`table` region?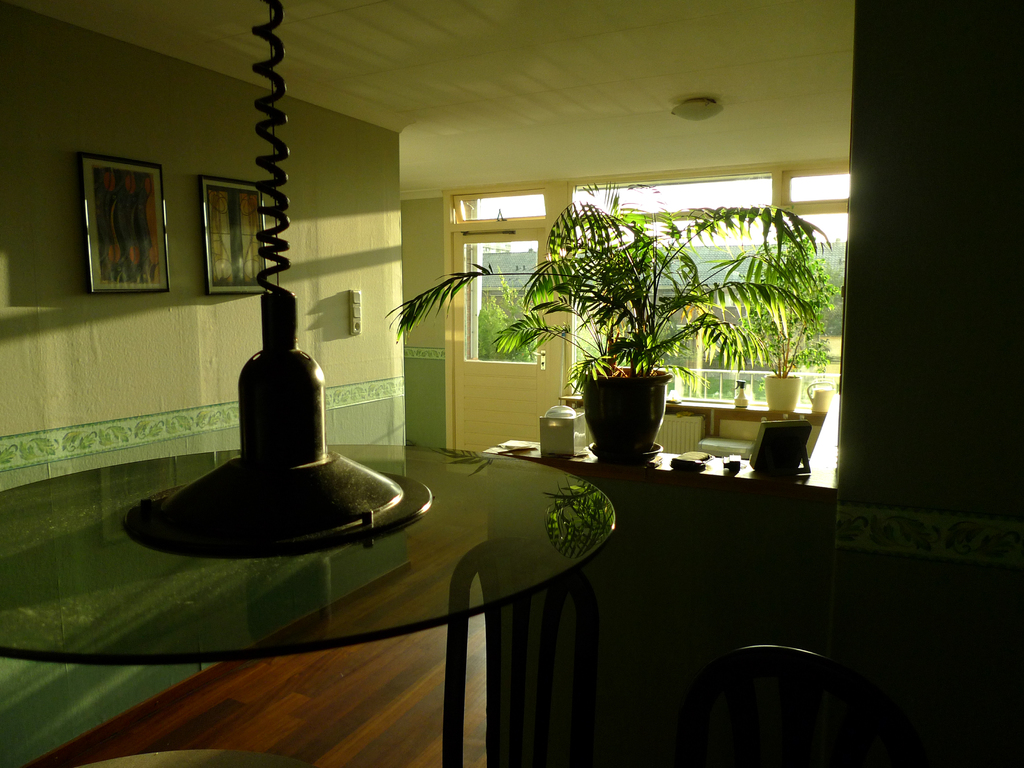
locate(474, 431, 829, 552)
